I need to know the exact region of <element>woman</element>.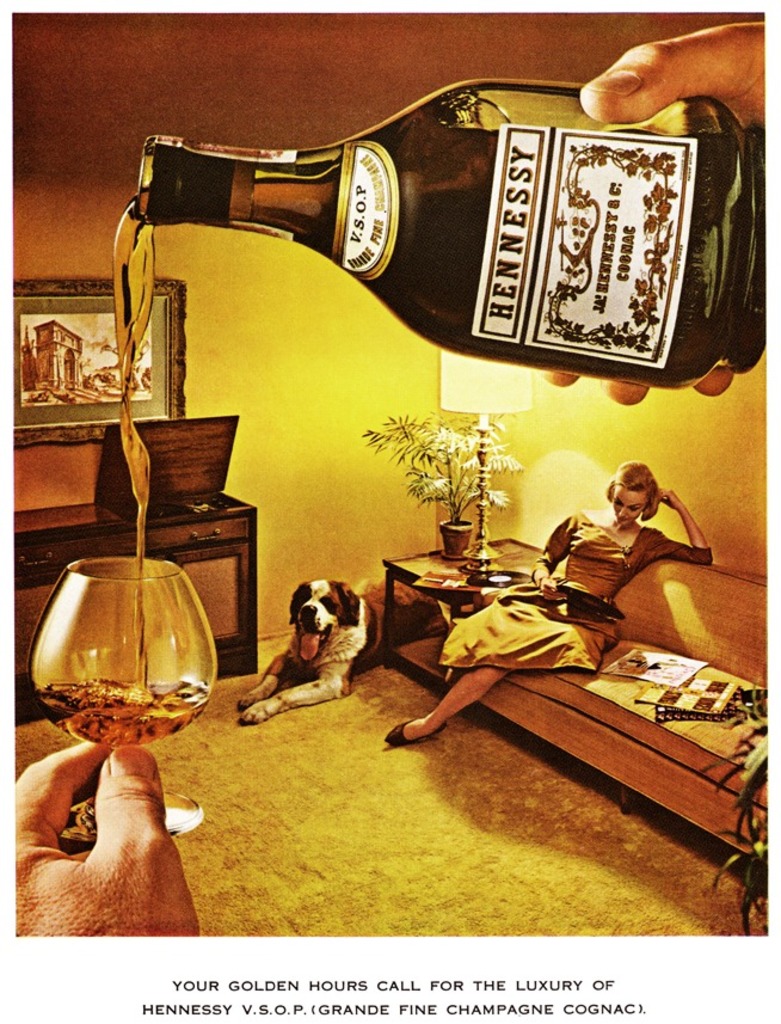
Region: left=385, top=461, right=712, bottom=743.
